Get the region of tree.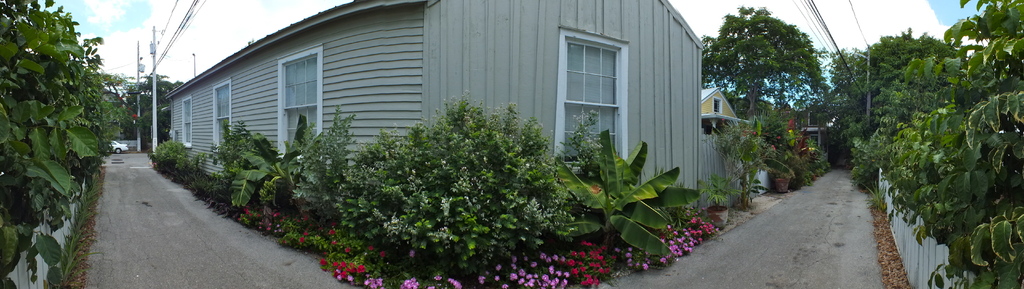
[left=698, top=0, right=833, bottom=138].
